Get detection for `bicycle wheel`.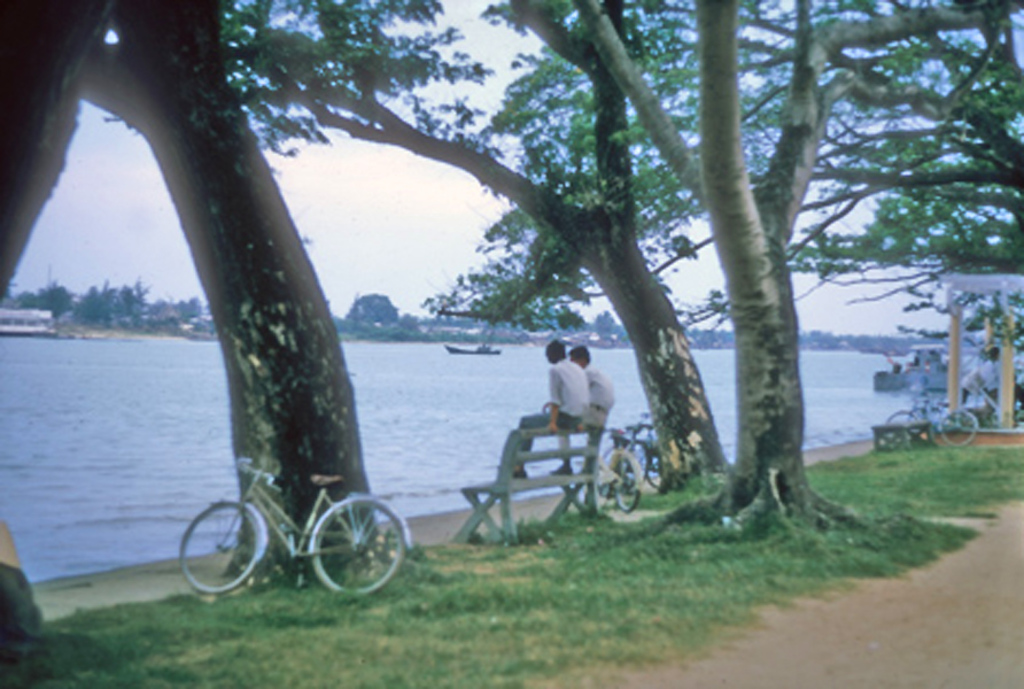
Detection: select_region(608, 456, 636, 513).
